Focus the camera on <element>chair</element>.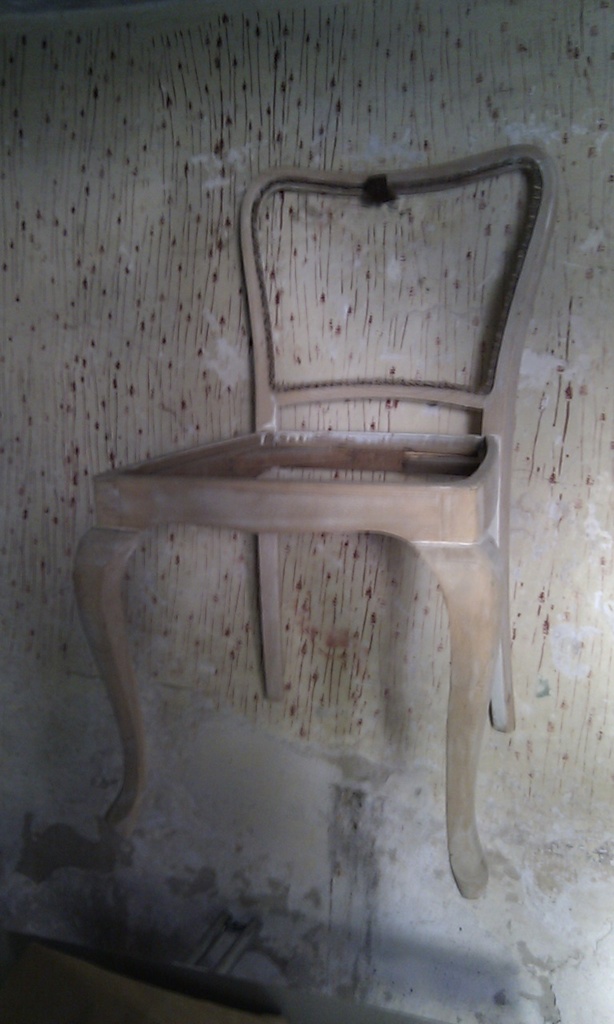
Focus region: 66 159 552 993.
